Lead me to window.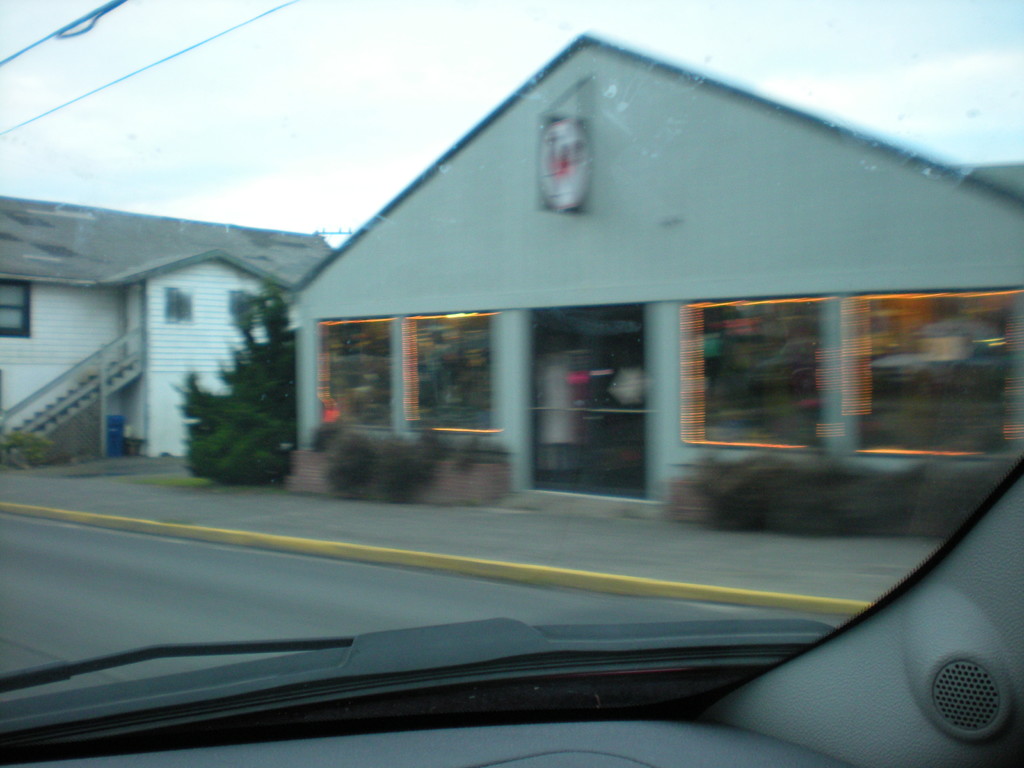
Lead to bbox(851, 295, 1020, 459).
